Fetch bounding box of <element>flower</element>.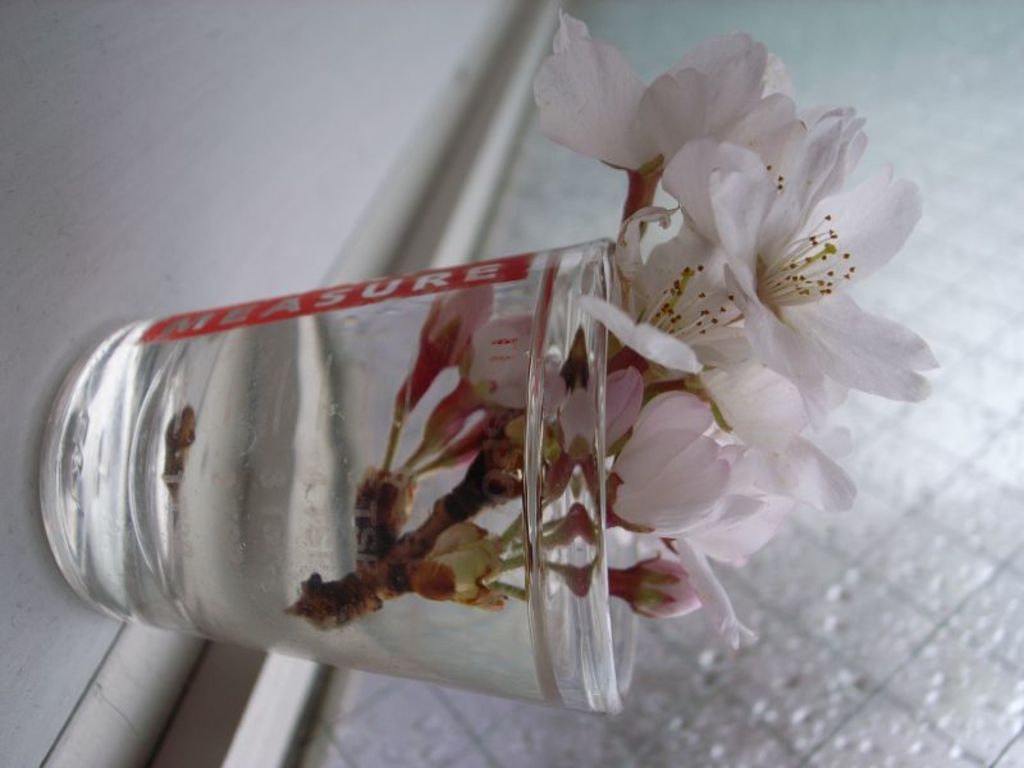
Bbox: 658,58,932,428.
